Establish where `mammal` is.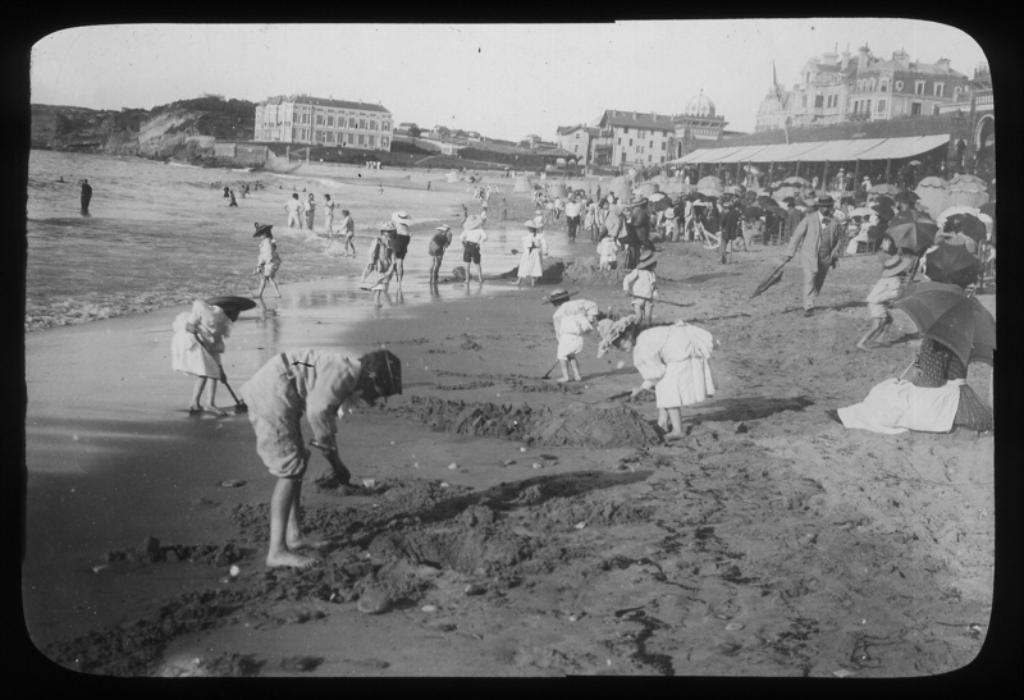
Established at 307 196 317 229.
